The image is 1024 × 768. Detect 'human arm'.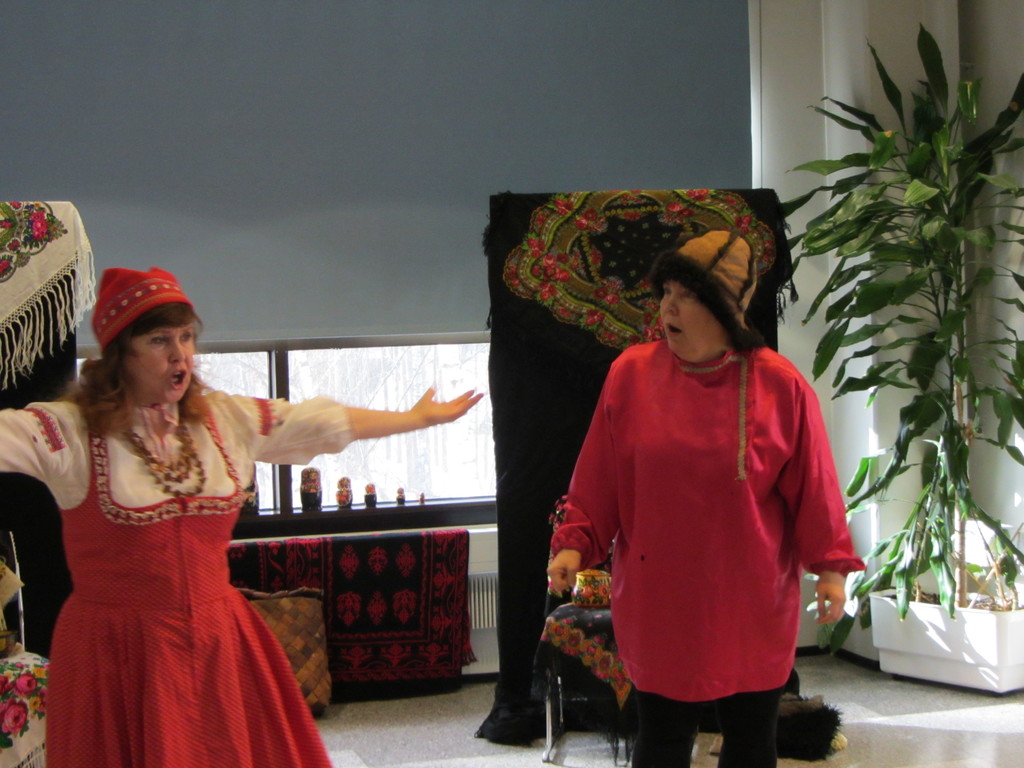
Detection: bbox=(0, 399, 58, 492).
